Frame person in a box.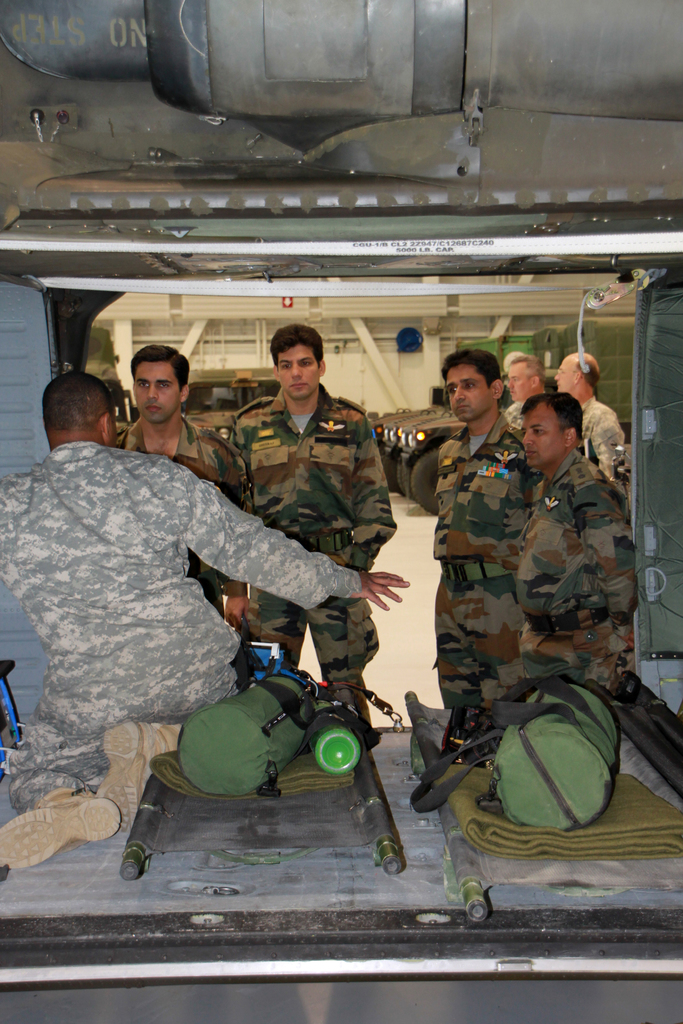
rect(218, 324, 395, 712).
